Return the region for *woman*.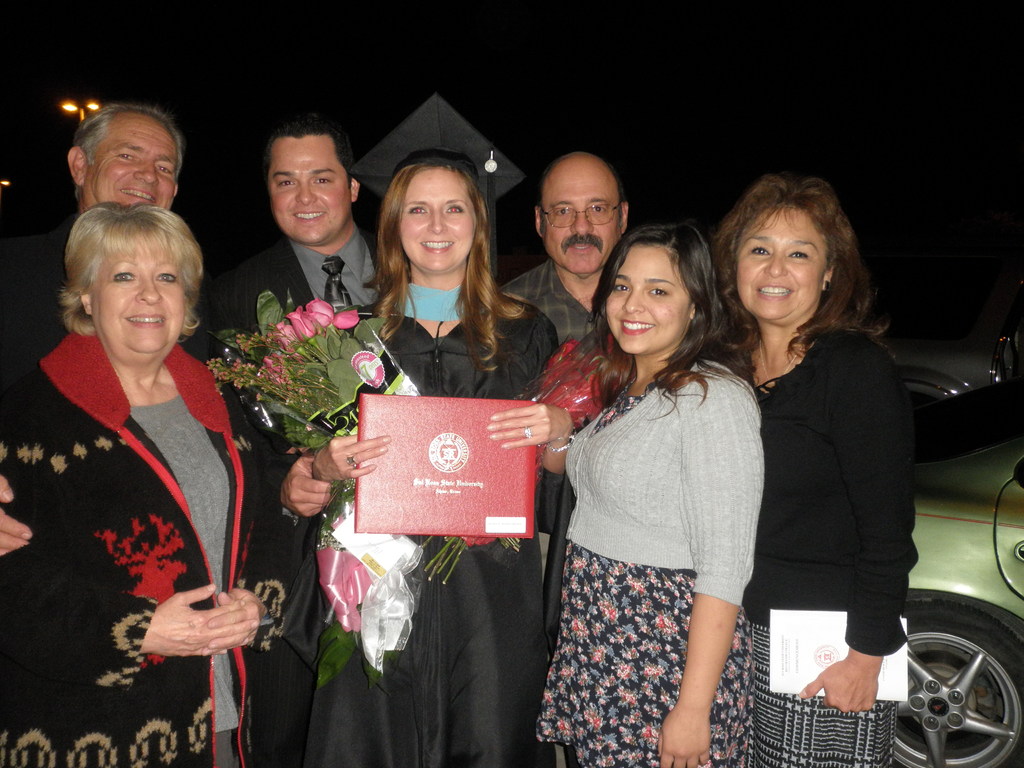
<region>2, 189, 266, 767</region>.
